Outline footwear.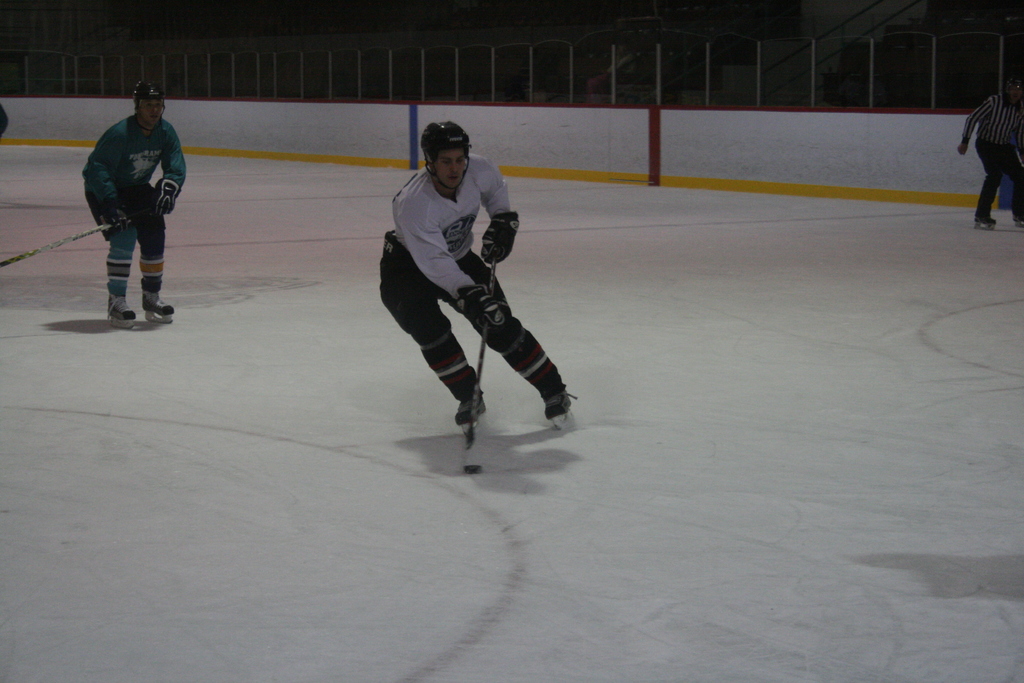
Outline: 107,293,137,318.
